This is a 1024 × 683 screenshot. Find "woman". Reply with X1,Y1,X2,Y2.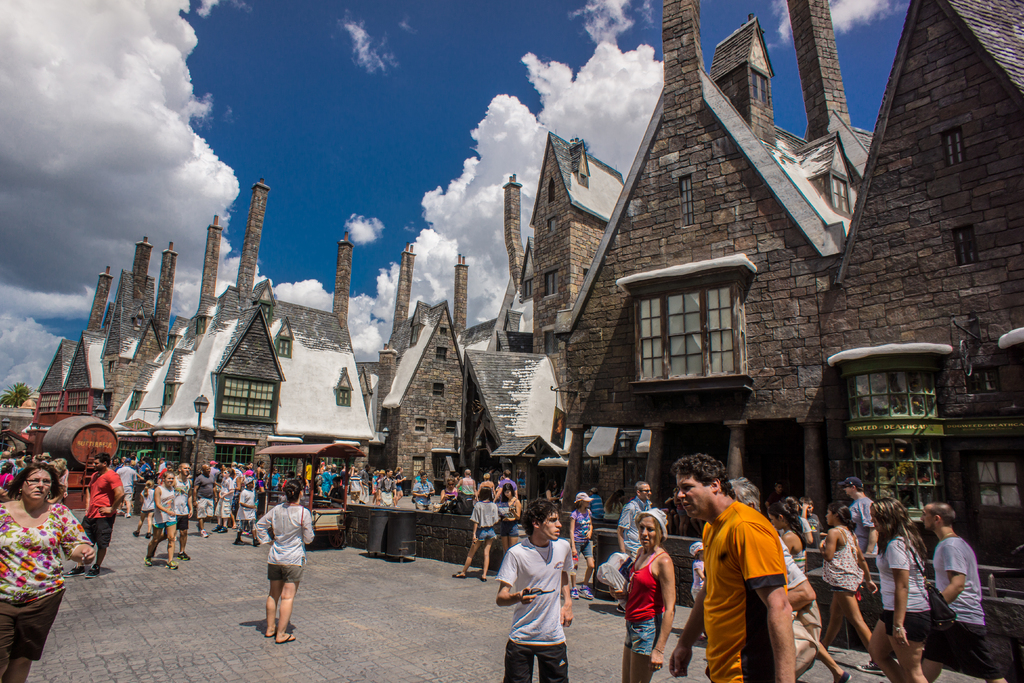
495,478,518,541.
